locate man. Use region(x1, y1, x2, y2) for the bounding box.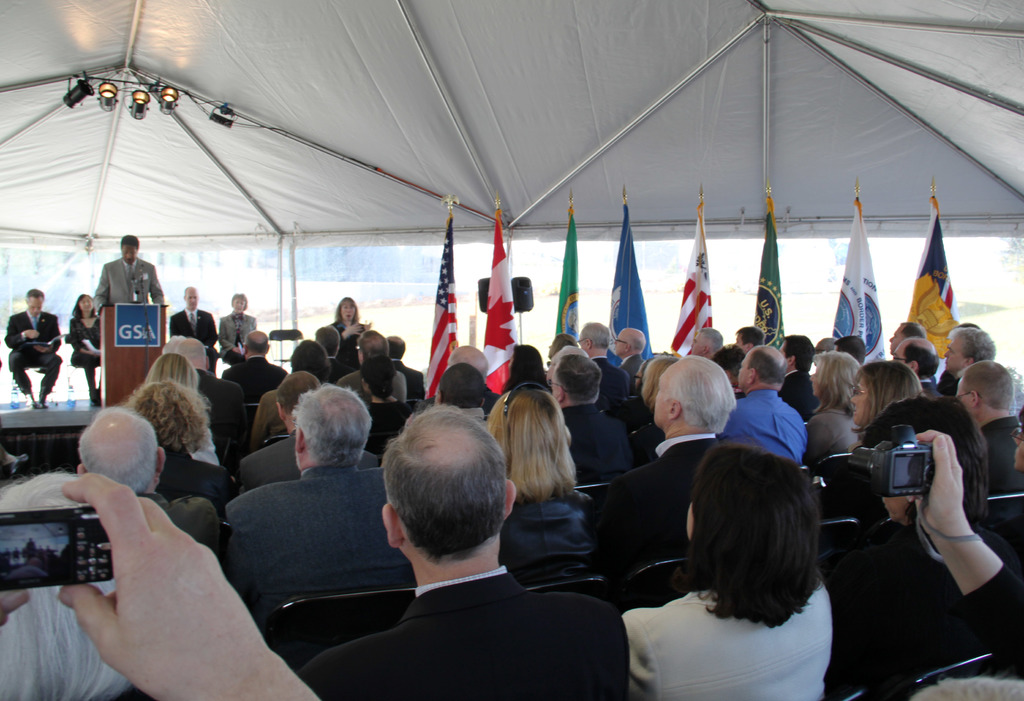
region(228, 384, 415, 620).
